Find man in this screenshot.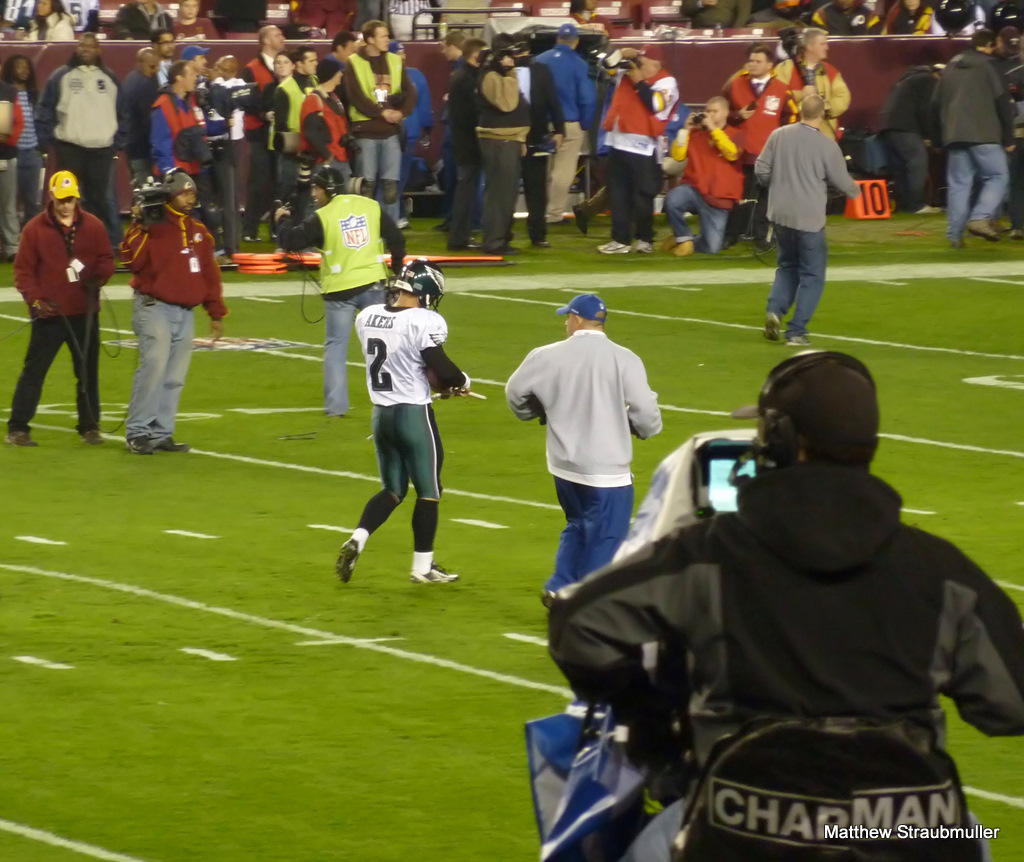
The bounding box for man is {"x1": 472, "y1": 43, "x2": 526, "y2": 255}.
